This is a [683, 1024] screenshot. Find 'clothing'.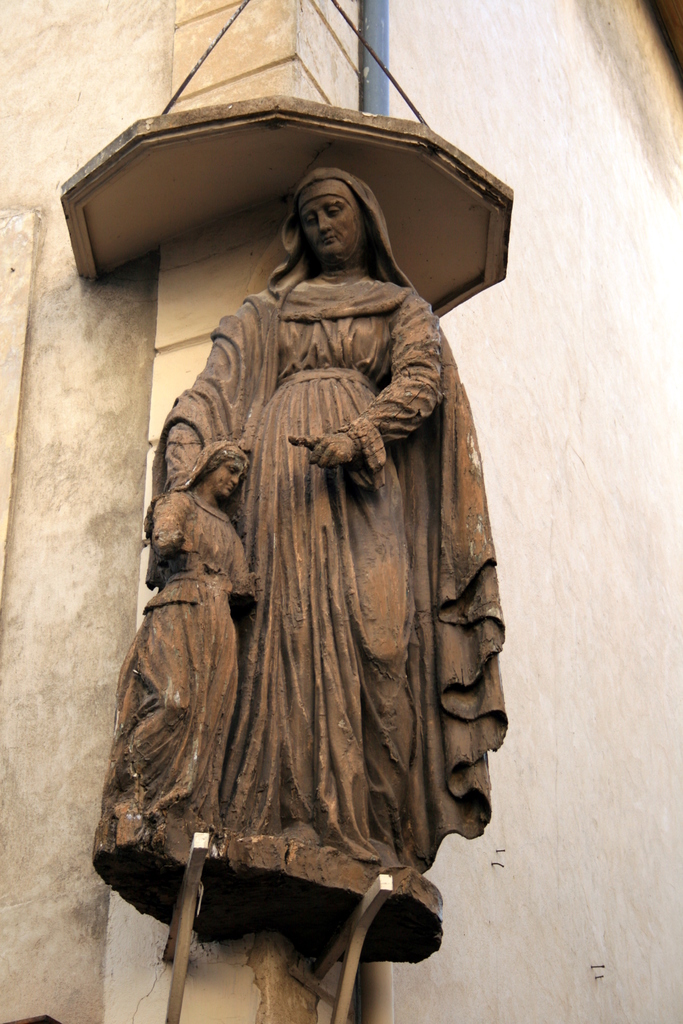
Bounding box: 96, 491, 254, 827.
